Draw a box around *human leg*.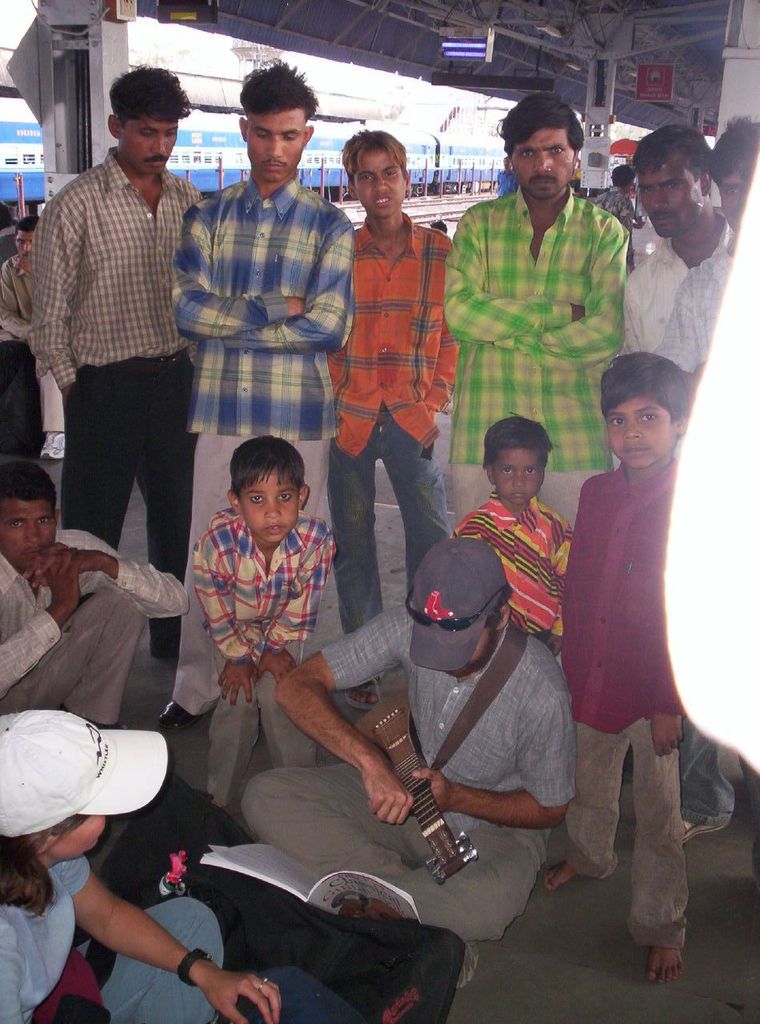
(x1=329, y1=434, x2=382, y2=706).
